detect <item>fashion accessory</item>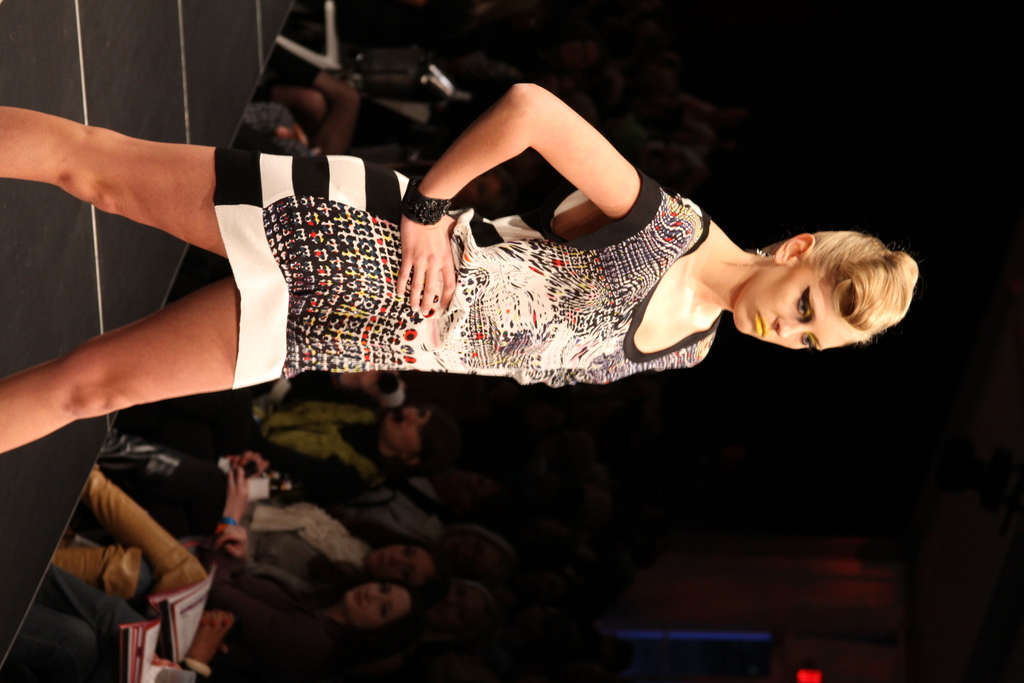
751, 245, 775, 261
